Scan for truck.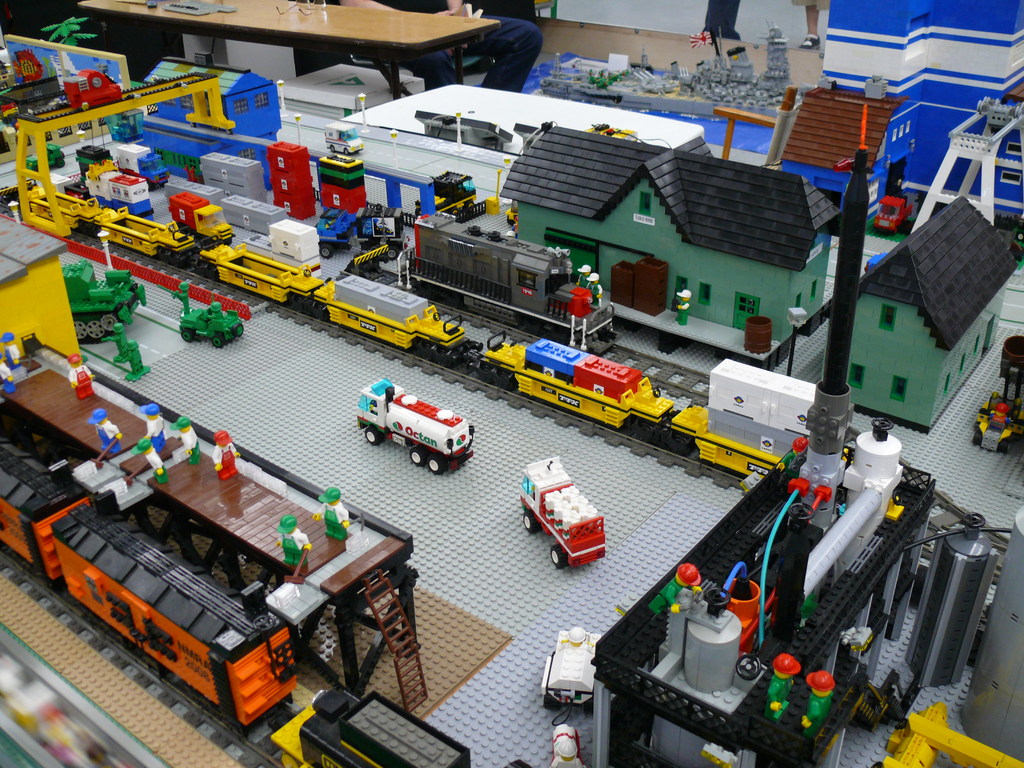
Scan result: BBox(516, 452, 608, 563).
